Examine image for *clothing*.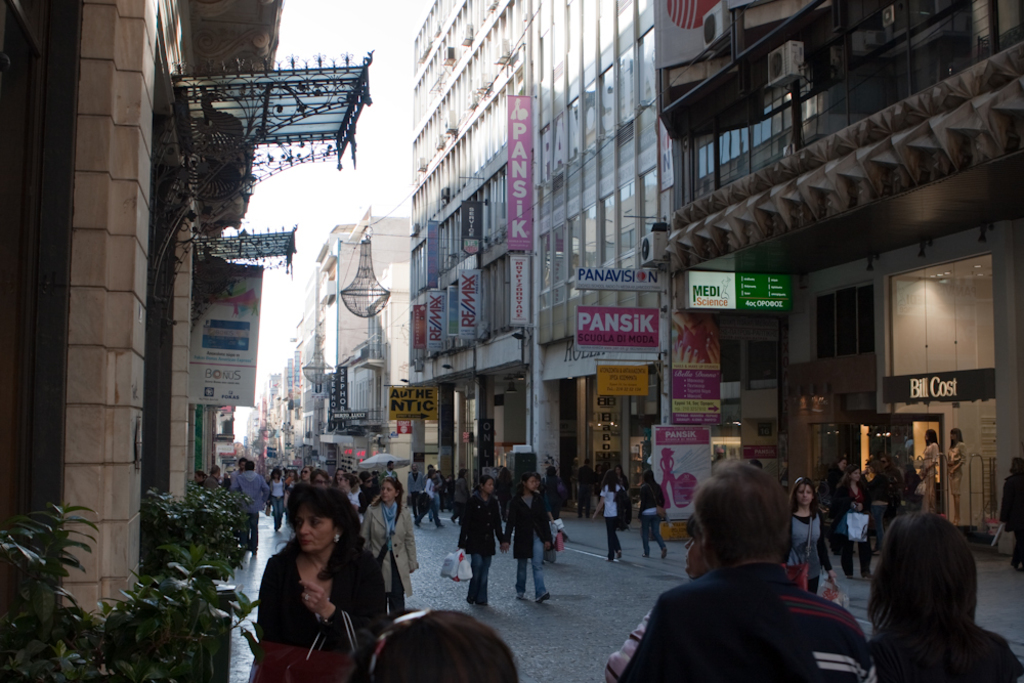
Examination result: [495, 480, 548, 579].
